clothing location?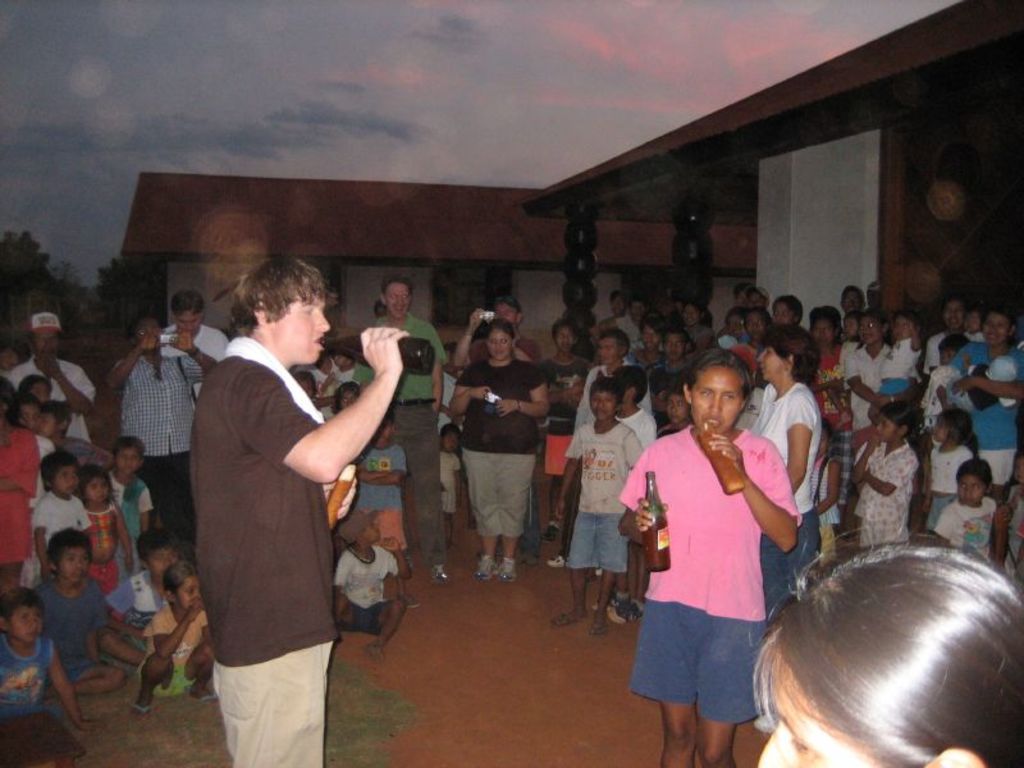
left=108, top=570, right=168, bottom=649
